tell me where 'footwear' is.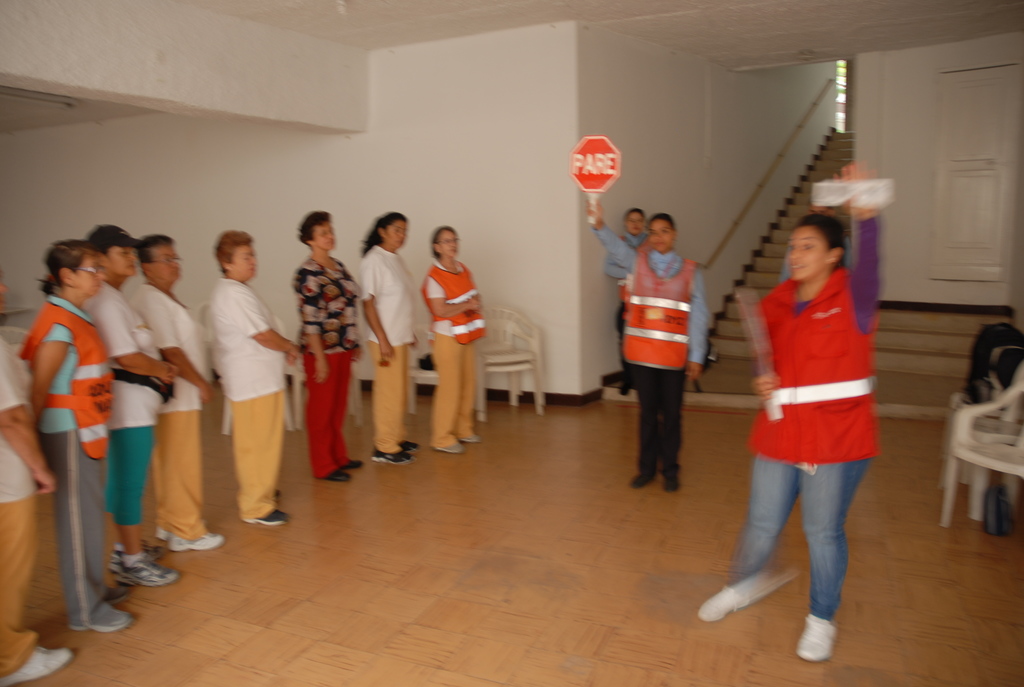
'footwear' is at box=[240, 511, 291, 523].
